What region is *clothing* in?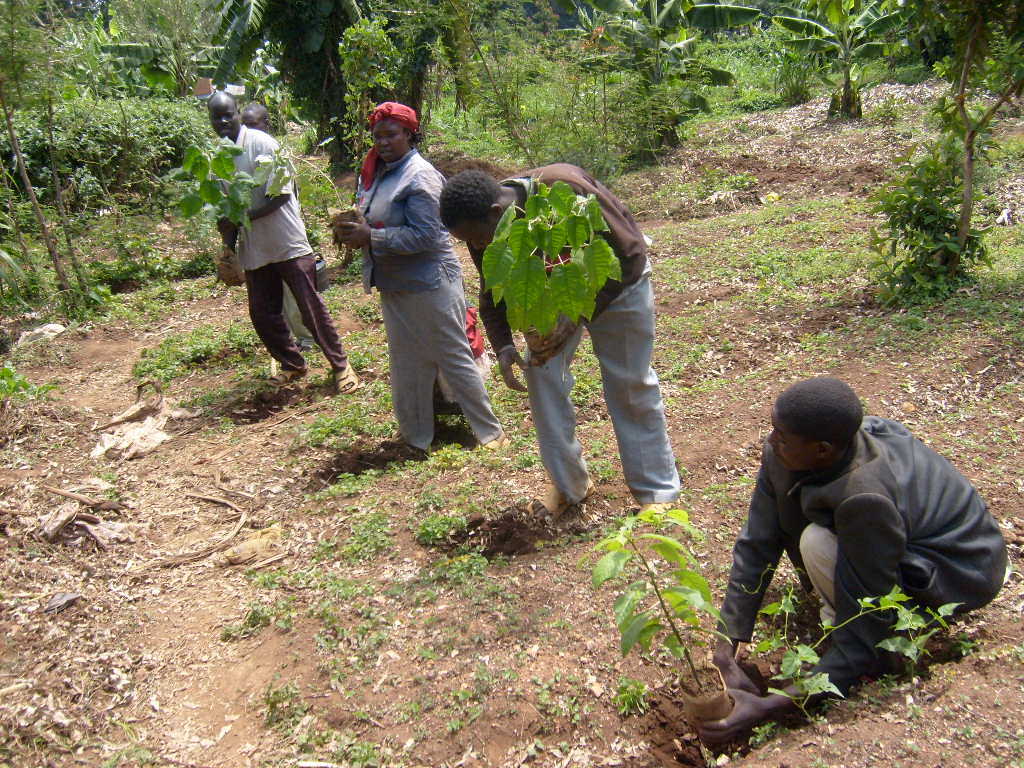
bbox(186, 130, 347, 377).
